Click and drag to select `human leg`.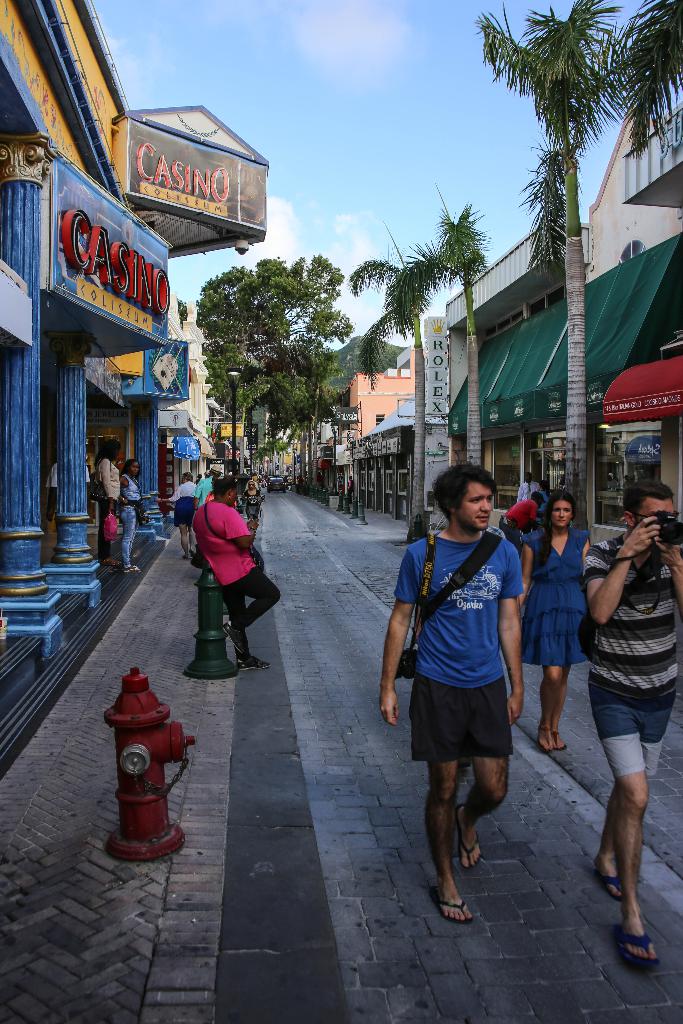
Selection: [x1=460, y1=753, x2=511, y2=863].
